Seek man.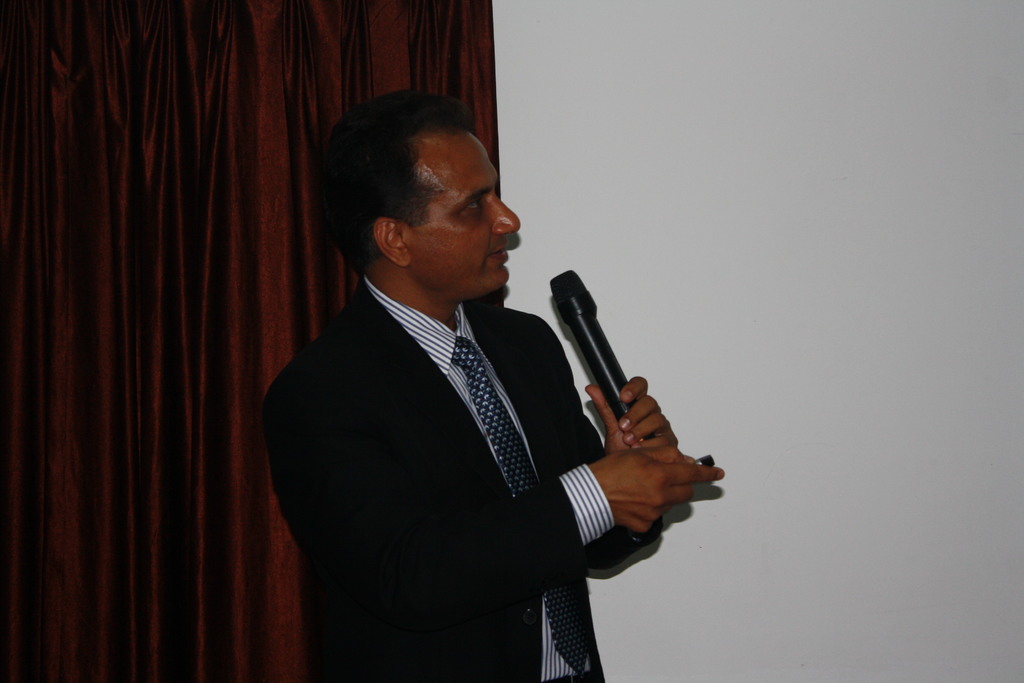
<region>259, 127, 673, 679</region>.
